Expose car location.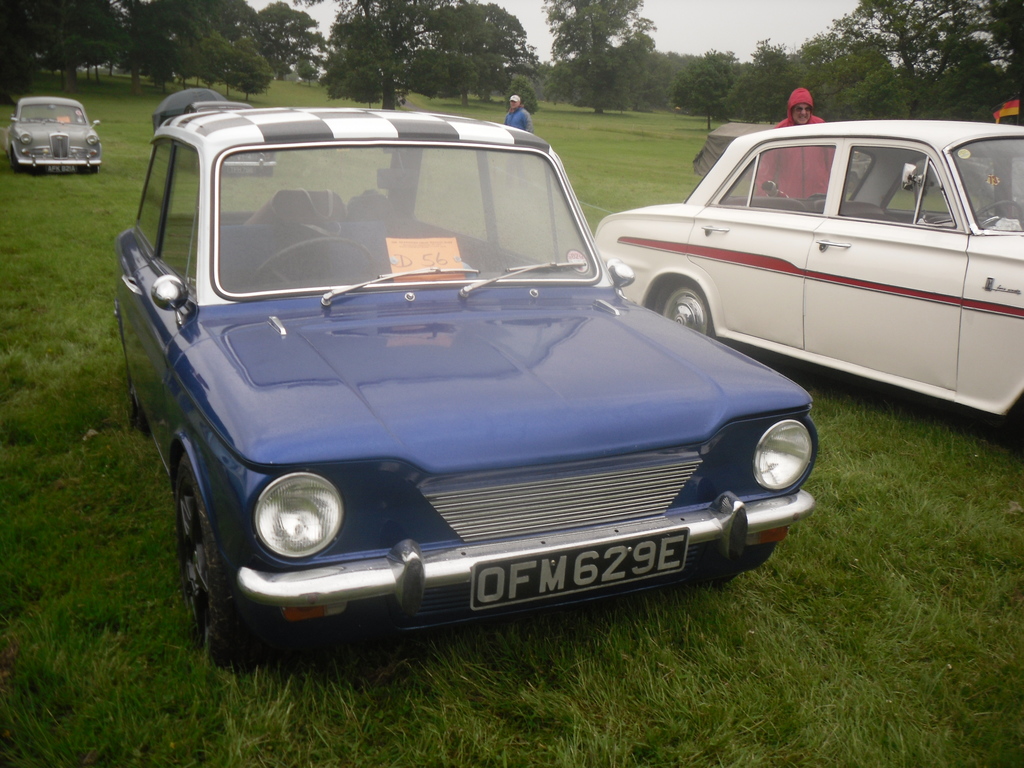
Exposed at 99/114/815/659.
